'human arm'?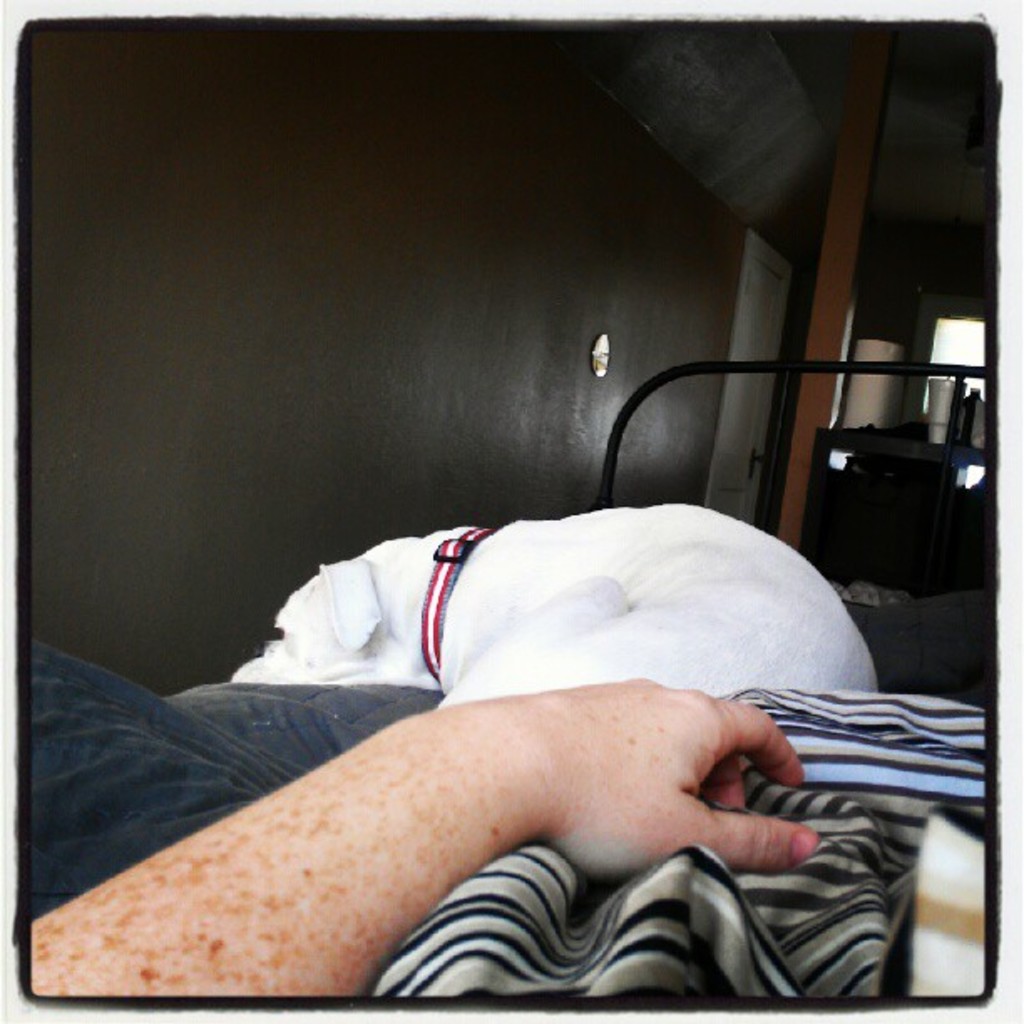
bbox=(60, 612, 887, 1016)
